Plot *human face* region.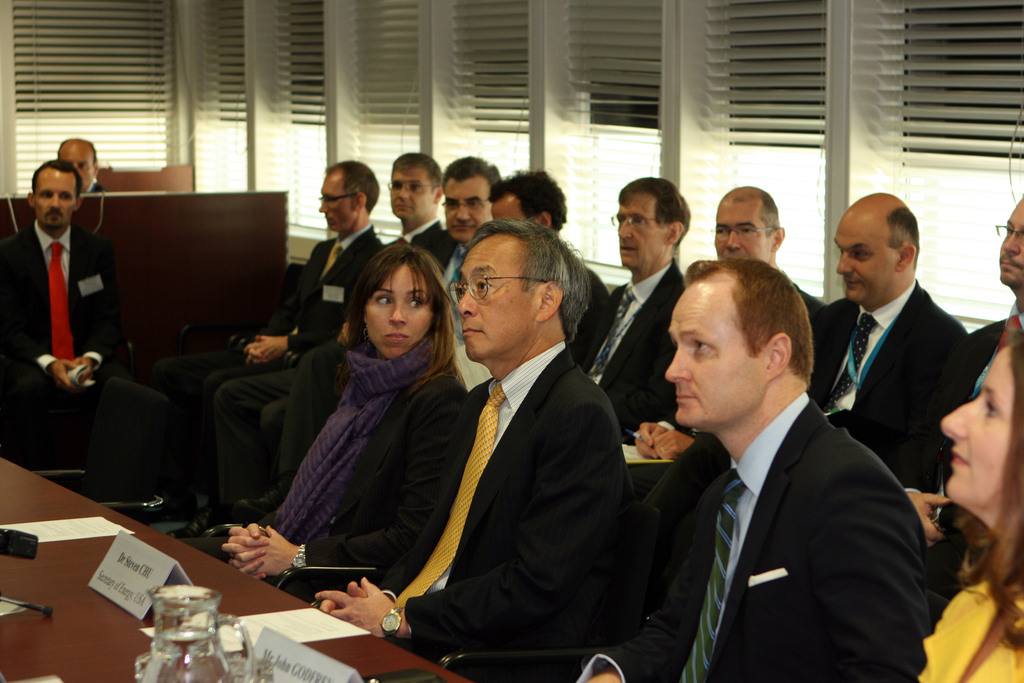
Plotted at BBox(33, 168, 73, 231).
